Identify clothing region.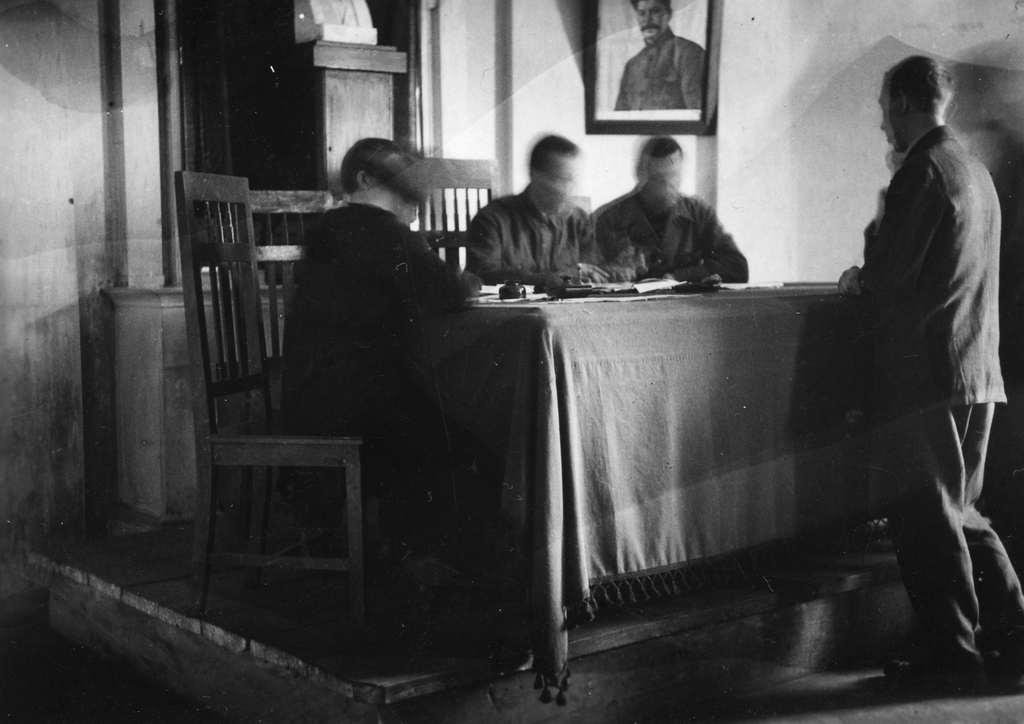
Region: left=612, top=23, right=706, bottom=109.
